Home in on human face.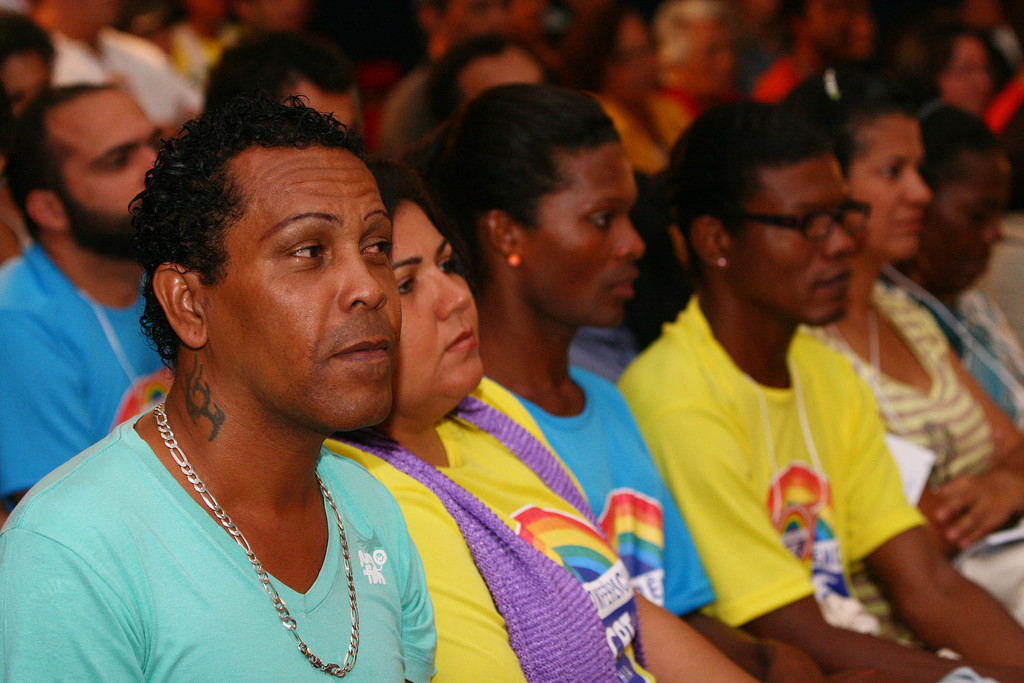
Homed in at crop(849, 114, 930, 261).
